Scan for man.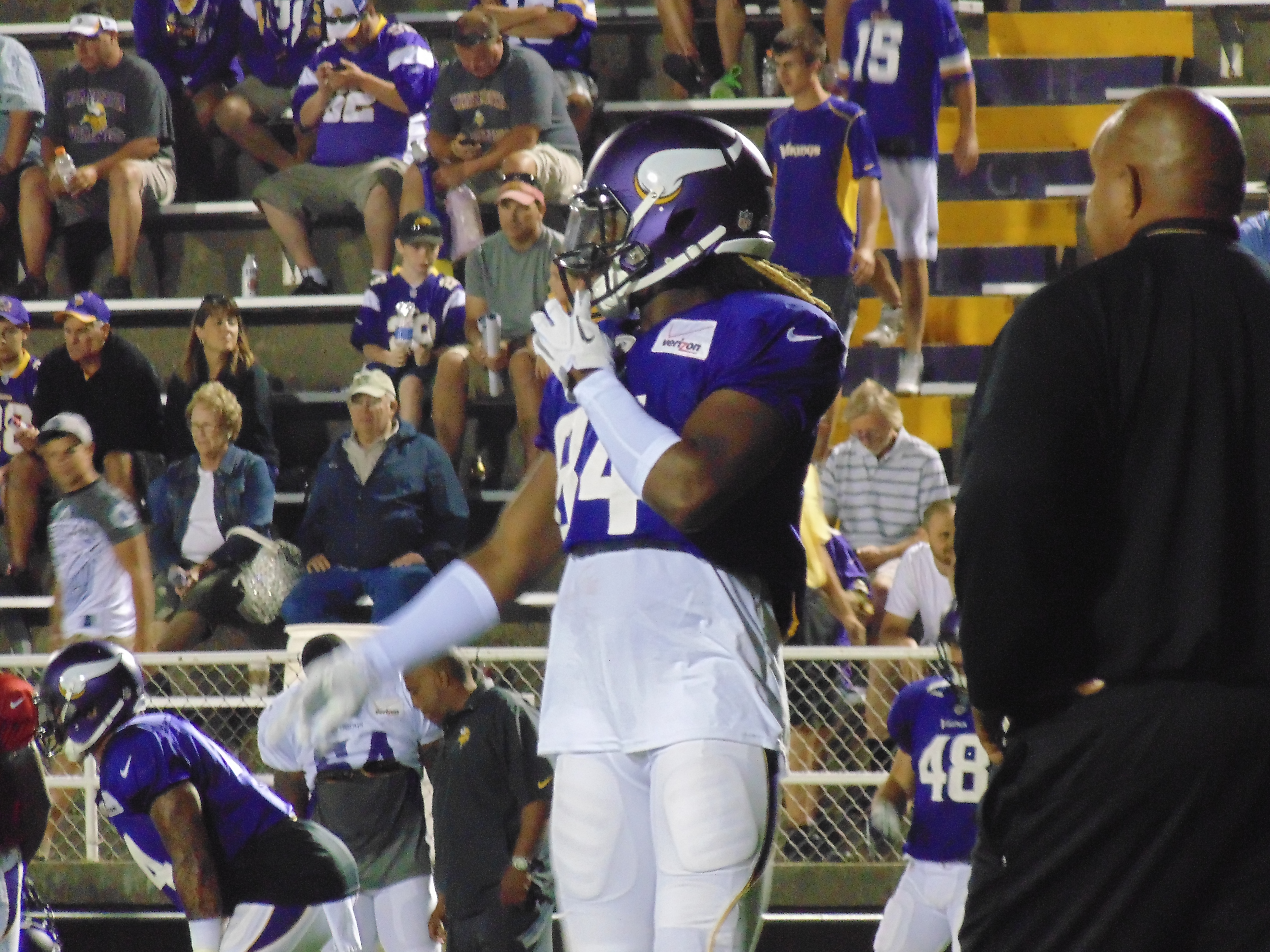
Scan result: x1=0 y1=72 x2=40 y2=145.
